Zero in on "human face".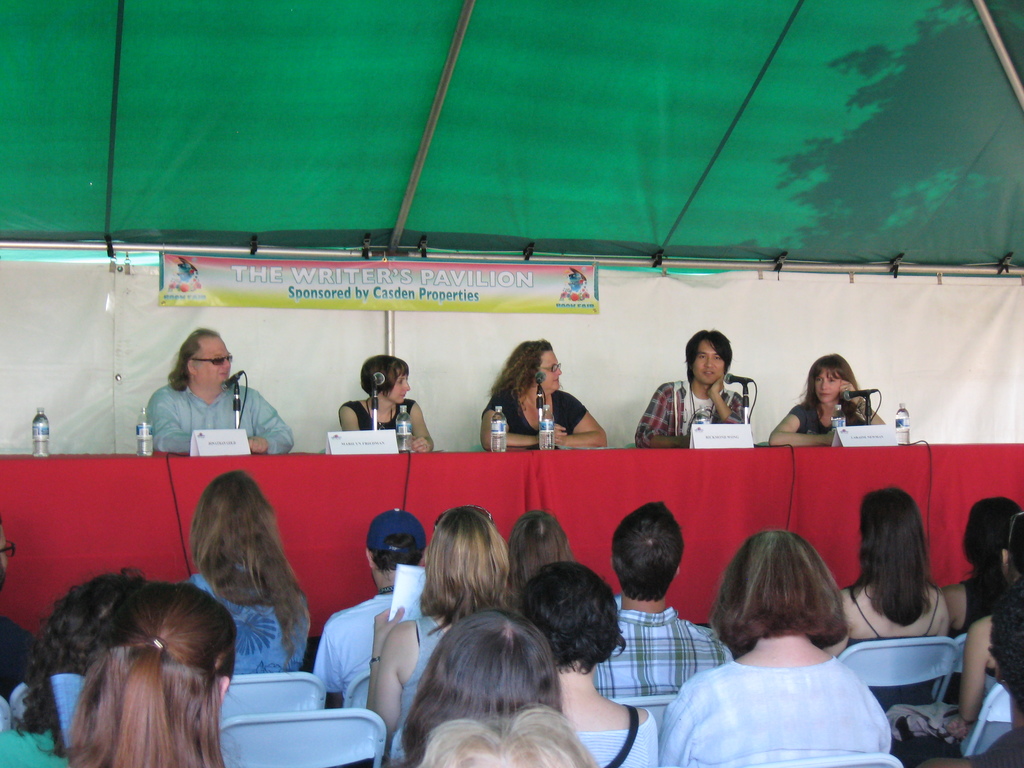
Zeroed in: 692,340,724,382.
